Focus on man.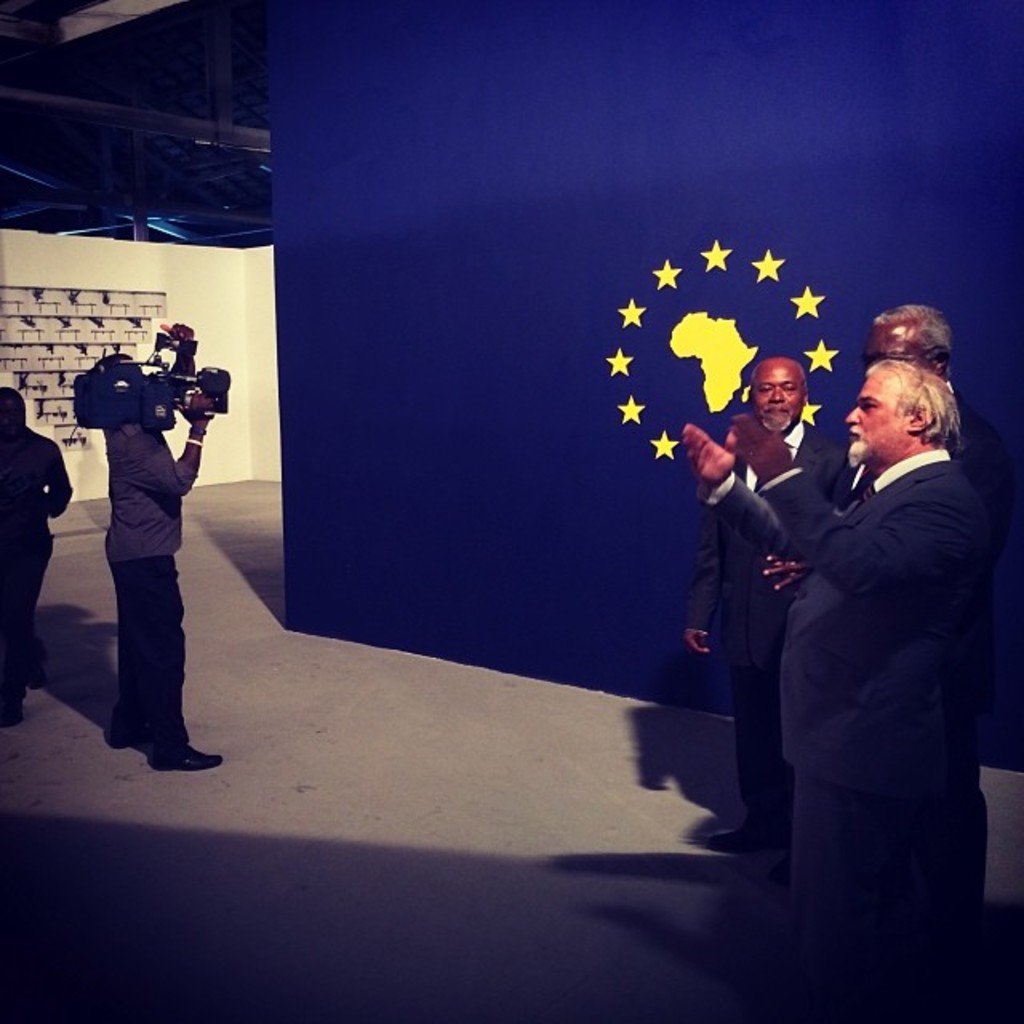
Focused at (left=752, top=304, right=990, bottom=592).
